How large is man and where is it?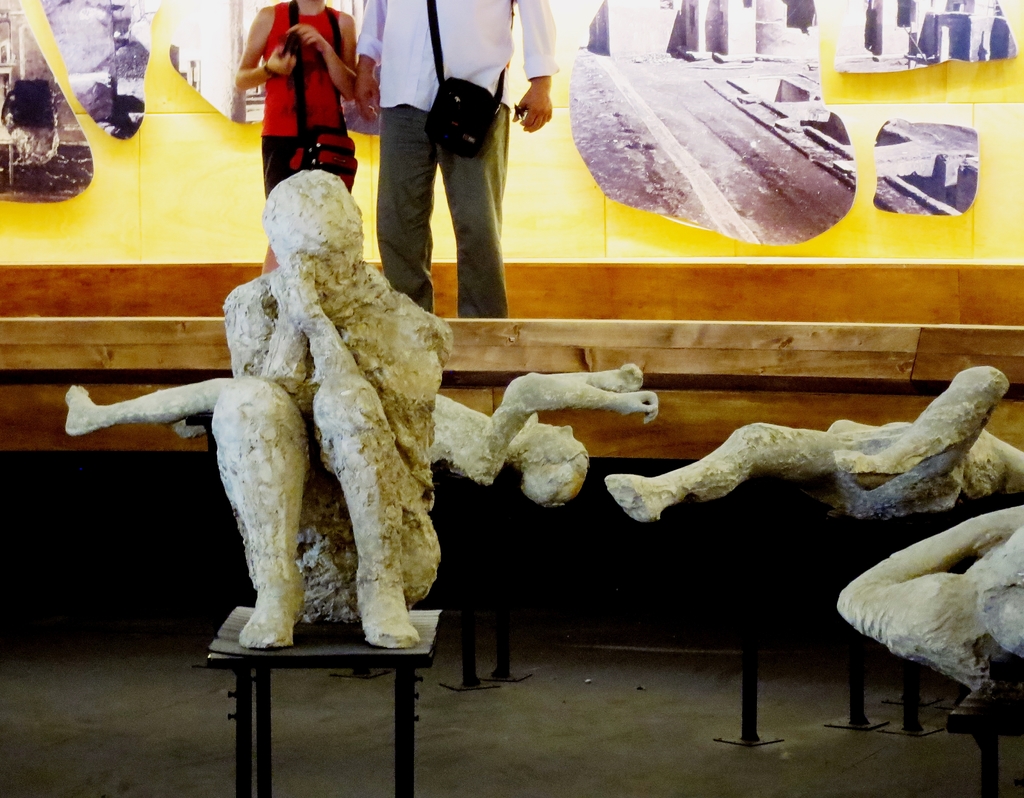
Bounding box: Rect(218, 168, 448, 646).
